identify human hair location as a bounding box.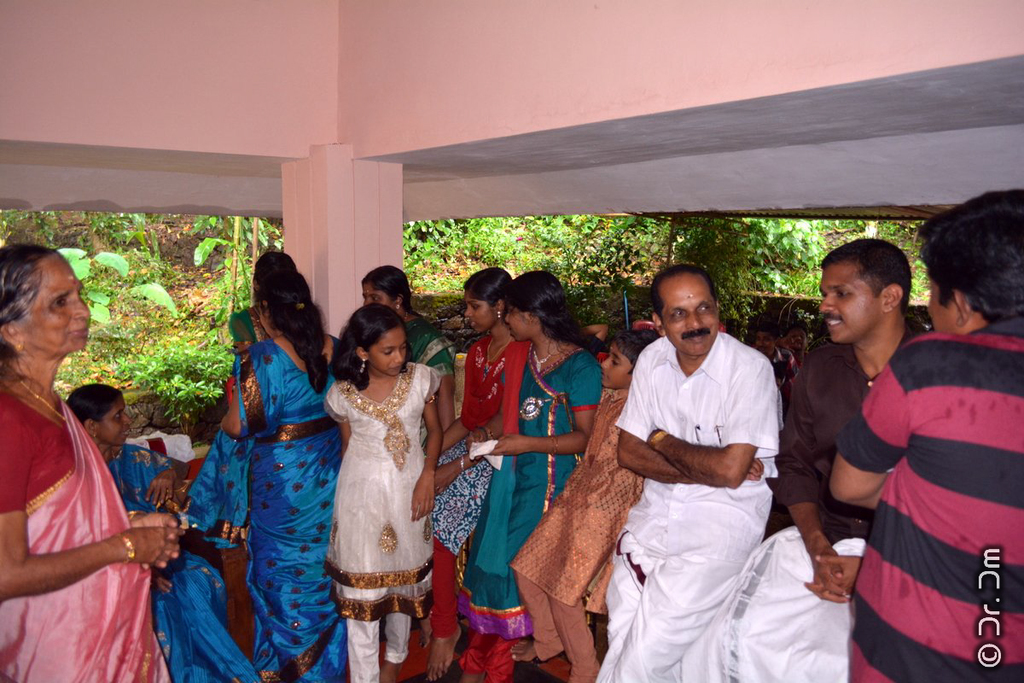
{"x1": 253, "y1": 253, "x2": 296, "y2": 276}.
